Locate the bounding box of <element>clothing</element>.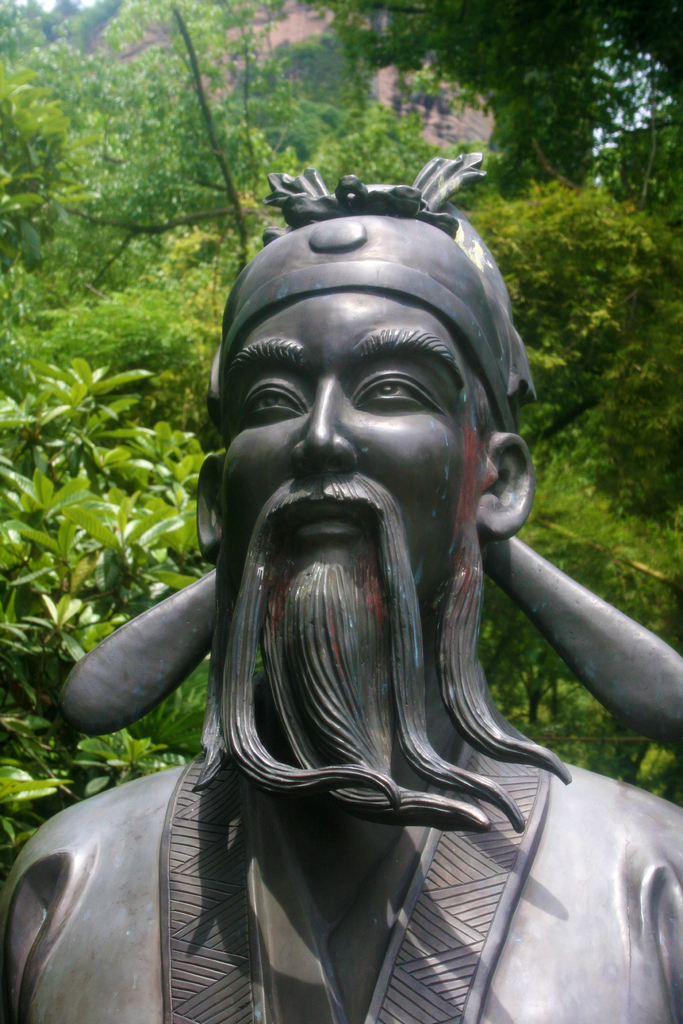
Bounding box: bbox=(0, 659, 682, 1023).
